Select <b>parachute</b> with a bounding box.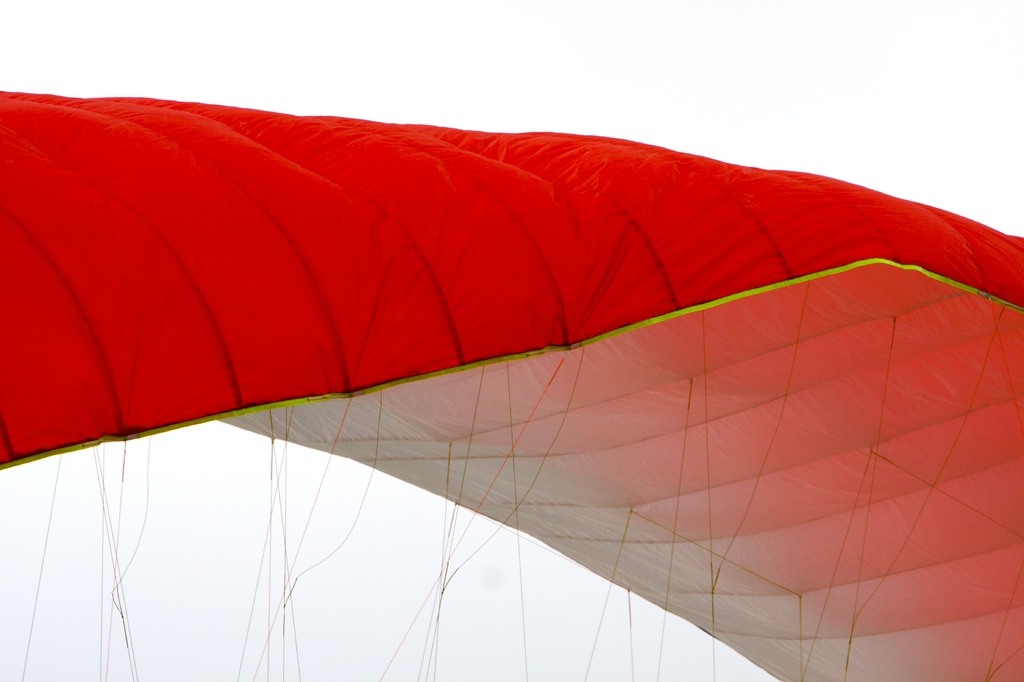
0, 78, 1023, 681.
